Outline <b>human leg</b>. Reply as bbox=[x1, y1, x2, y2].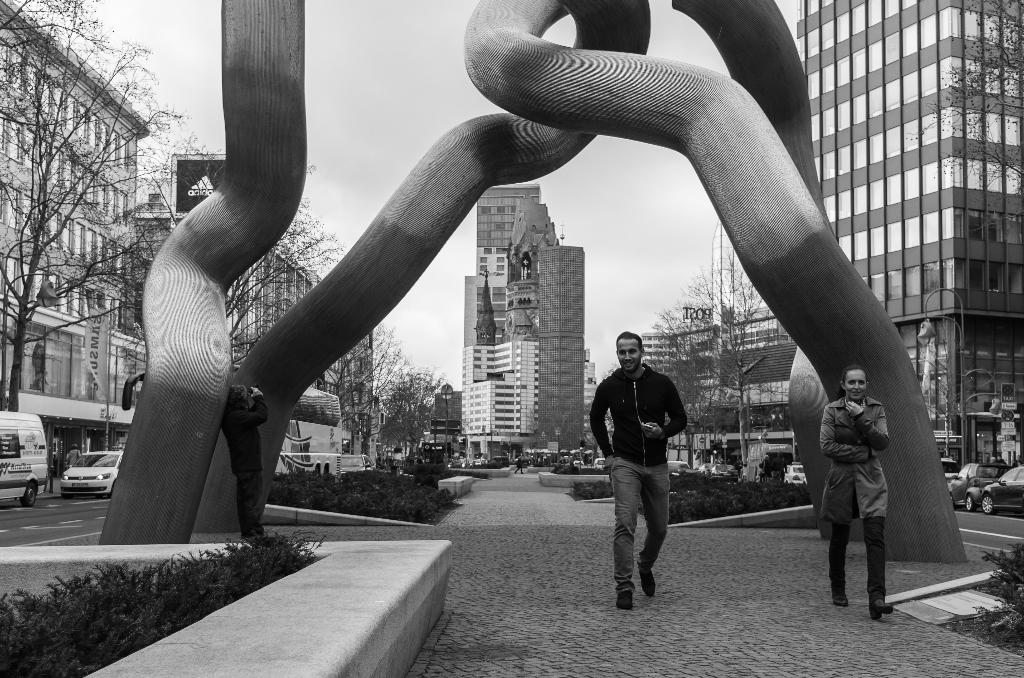
bbox=[612, 464, 639, 613].
